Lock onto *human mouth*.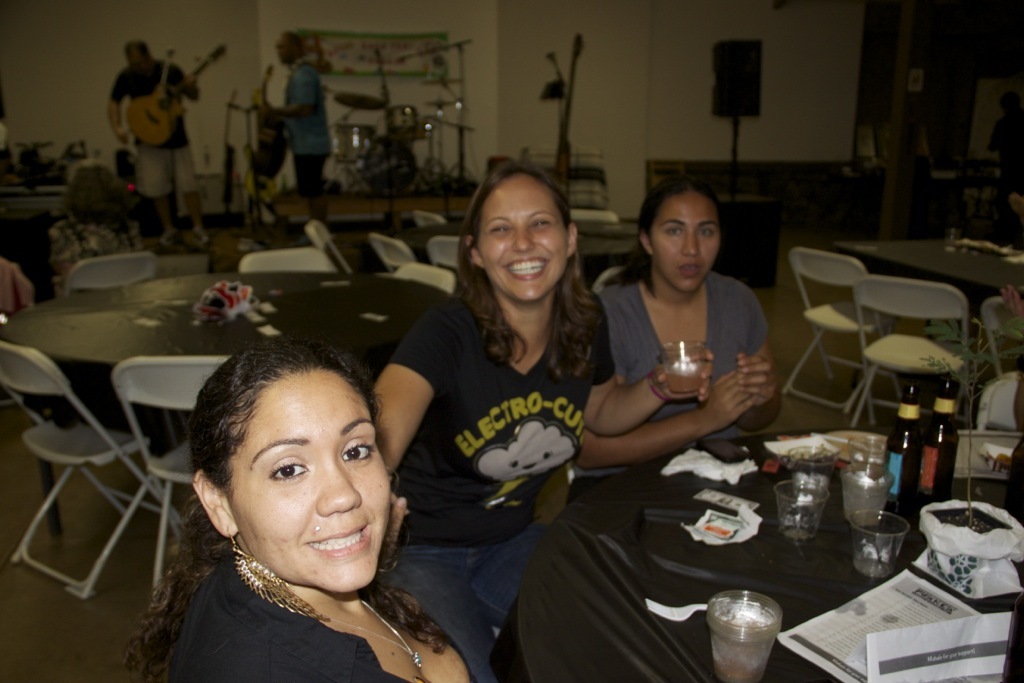
Locked: pyautogui.locateOnScreen(304, 522, 377, 567).
